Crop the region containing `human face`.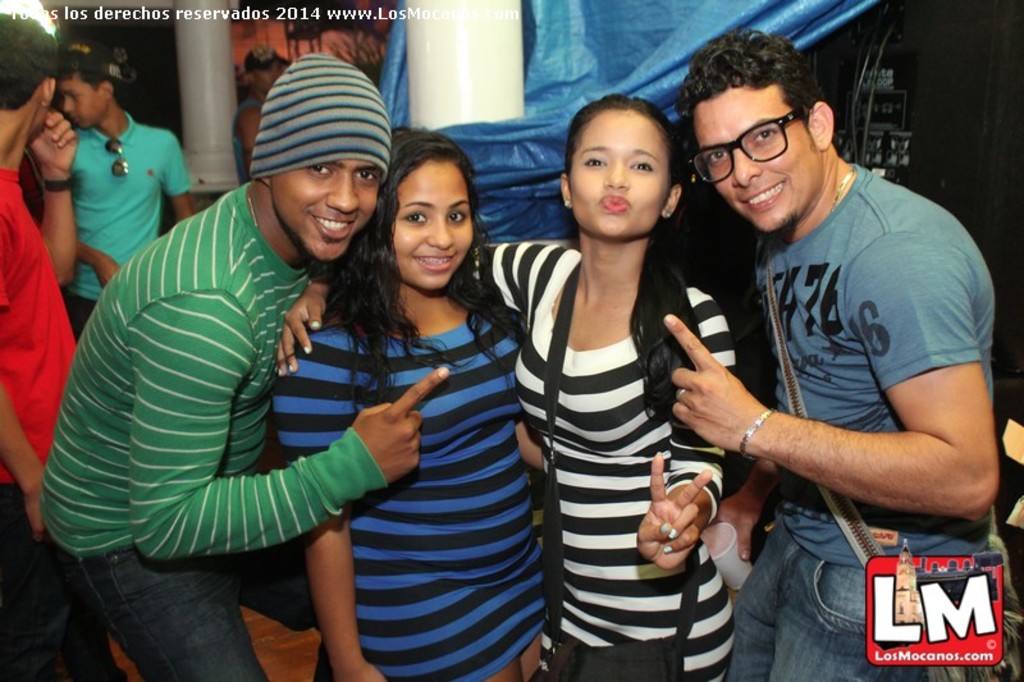
Crop region: 695, 88, 822, 230.
